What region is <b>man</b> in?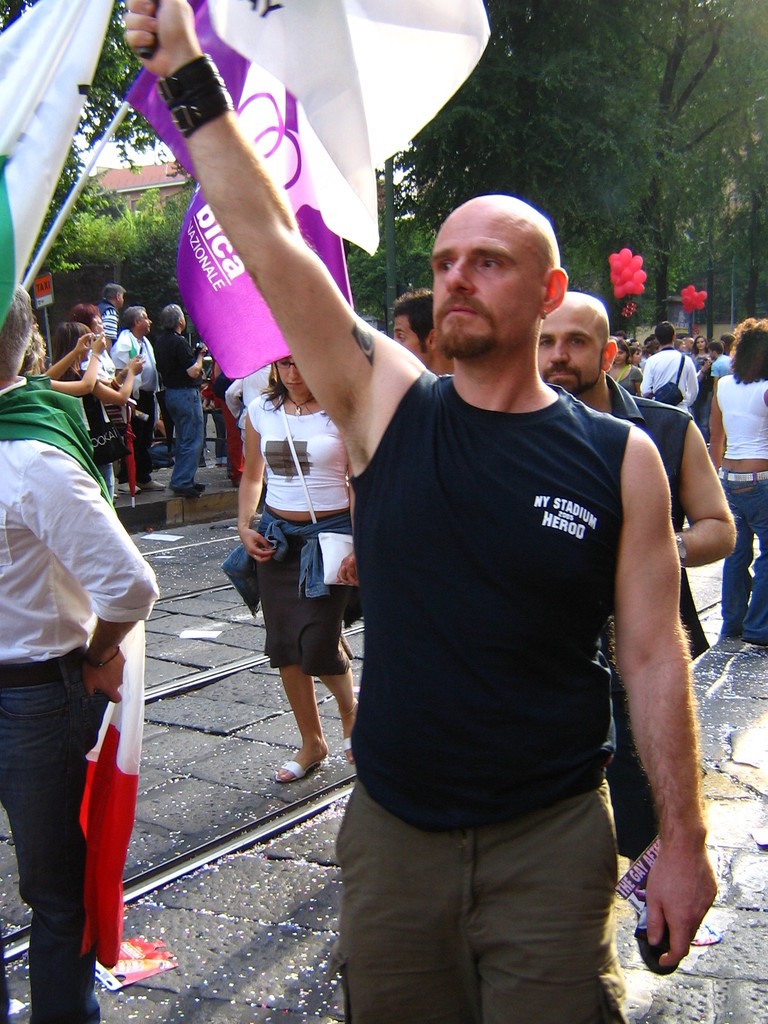
[left=639, top=323, right=696, bottom=407].
